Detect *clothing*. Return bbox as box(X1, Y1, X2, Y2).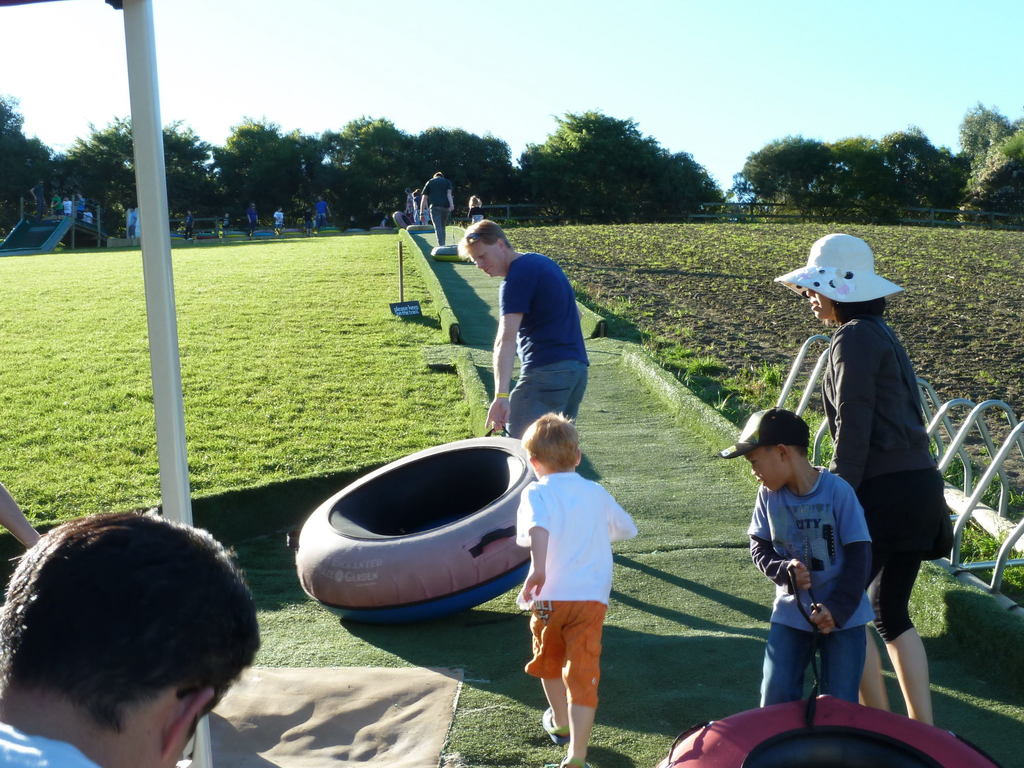
box(33, 180, 45, 220).
